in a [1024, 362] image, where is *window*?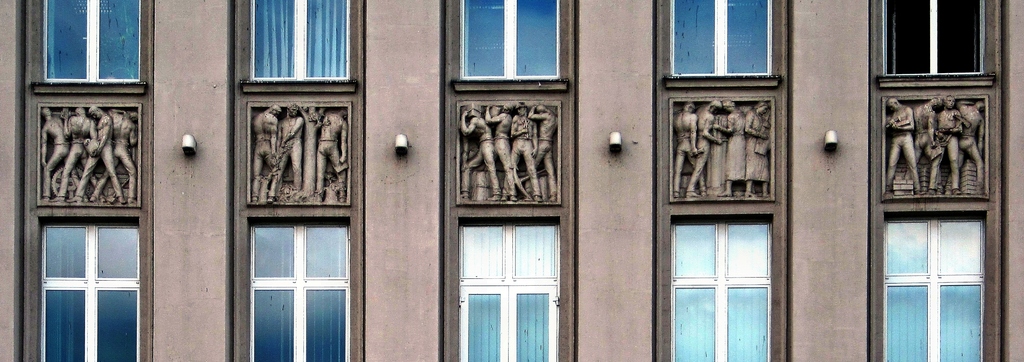
locate(241, 0, 356, 94).
